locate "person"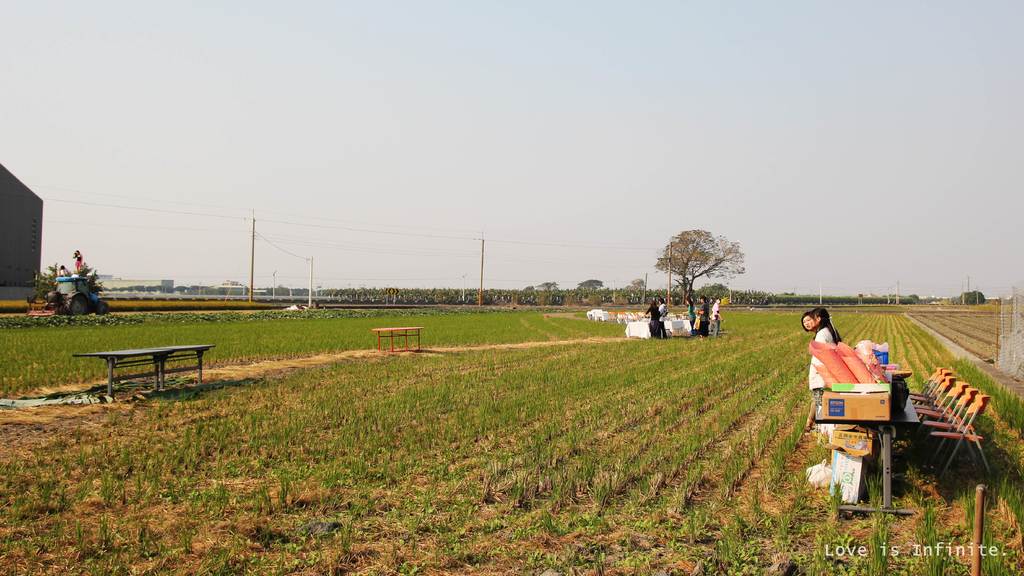
BBox(692, 292, 709, 339)
